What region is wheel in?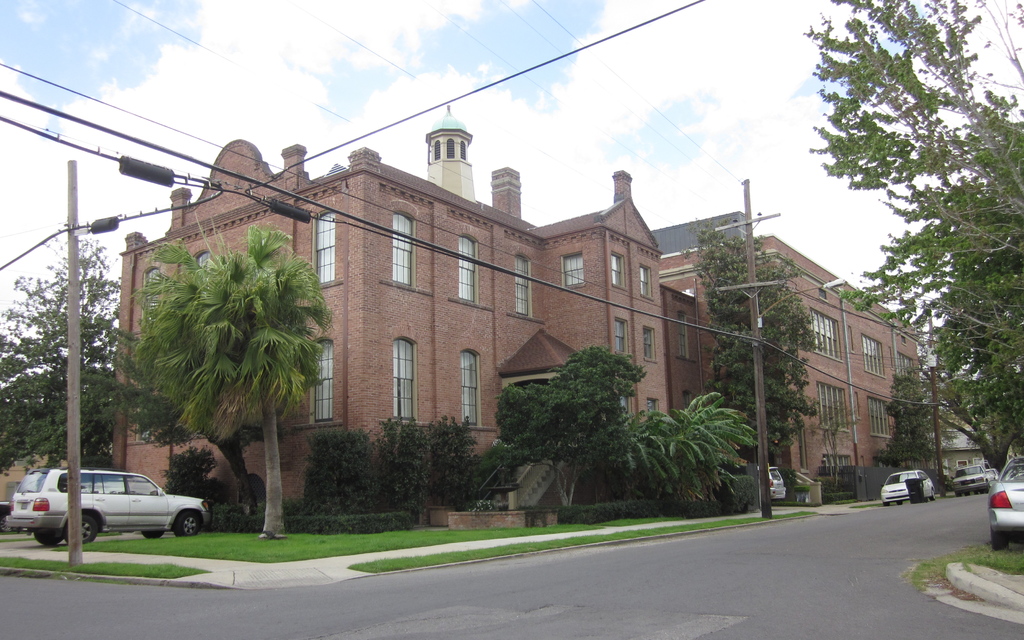
{"x1": 61, "y1": 513, "x2": 96, "y2": 542}.
